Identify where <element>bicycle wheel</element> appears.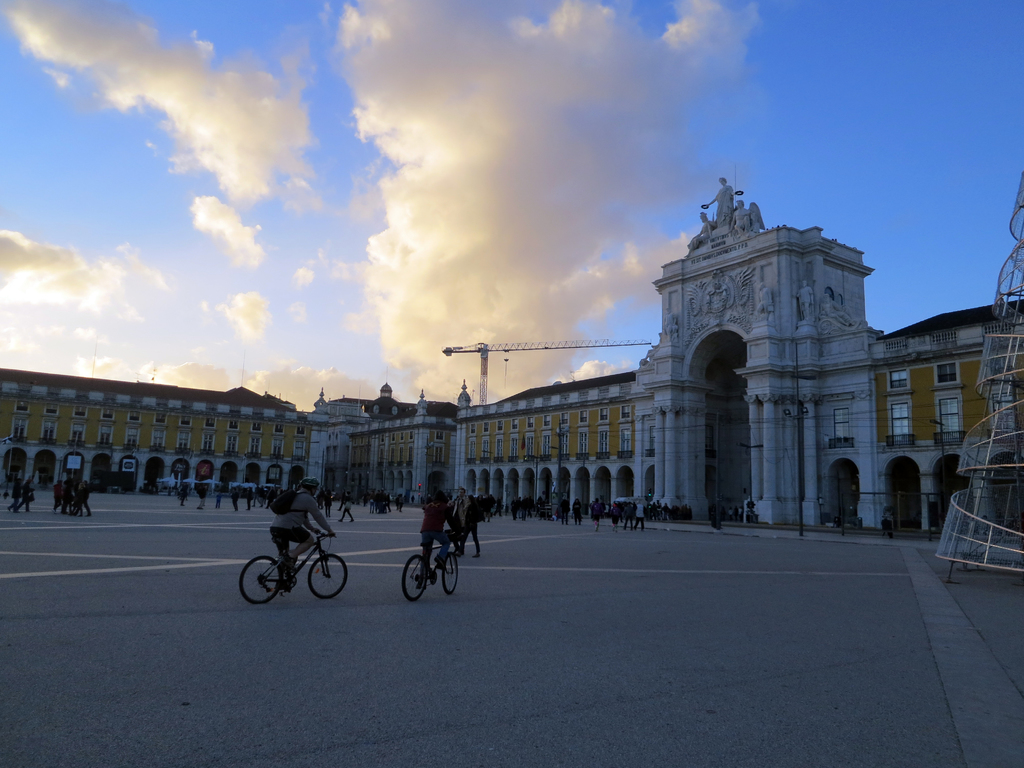
Appears at l=307, t=556, r=344, b=598.
